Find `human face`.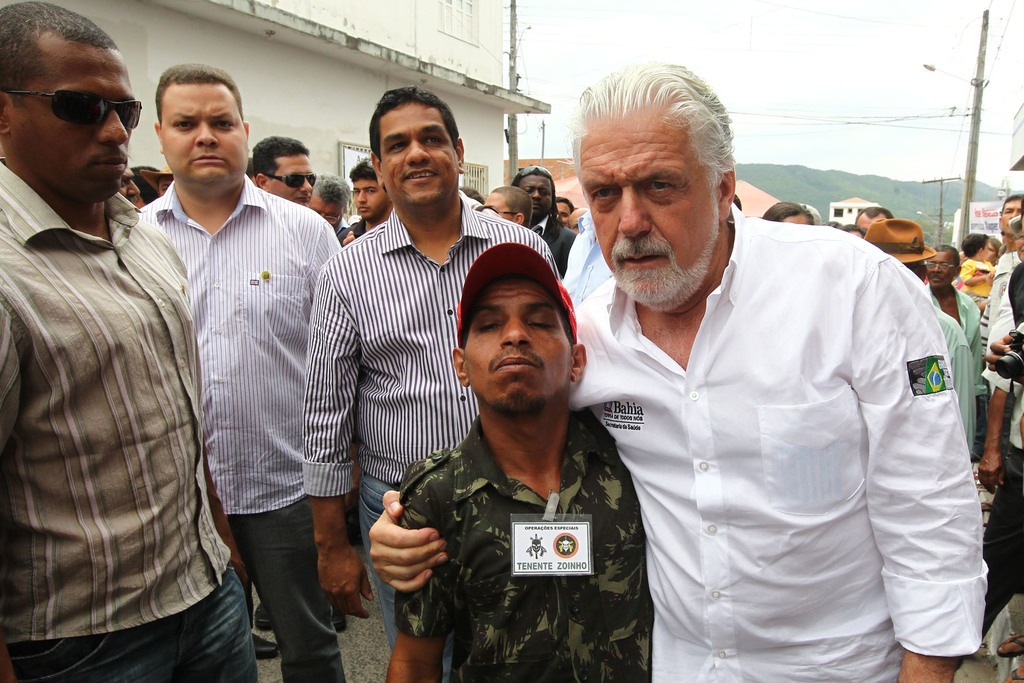
pyautogui.locateOnScreen(555, 201, 569, 217).
